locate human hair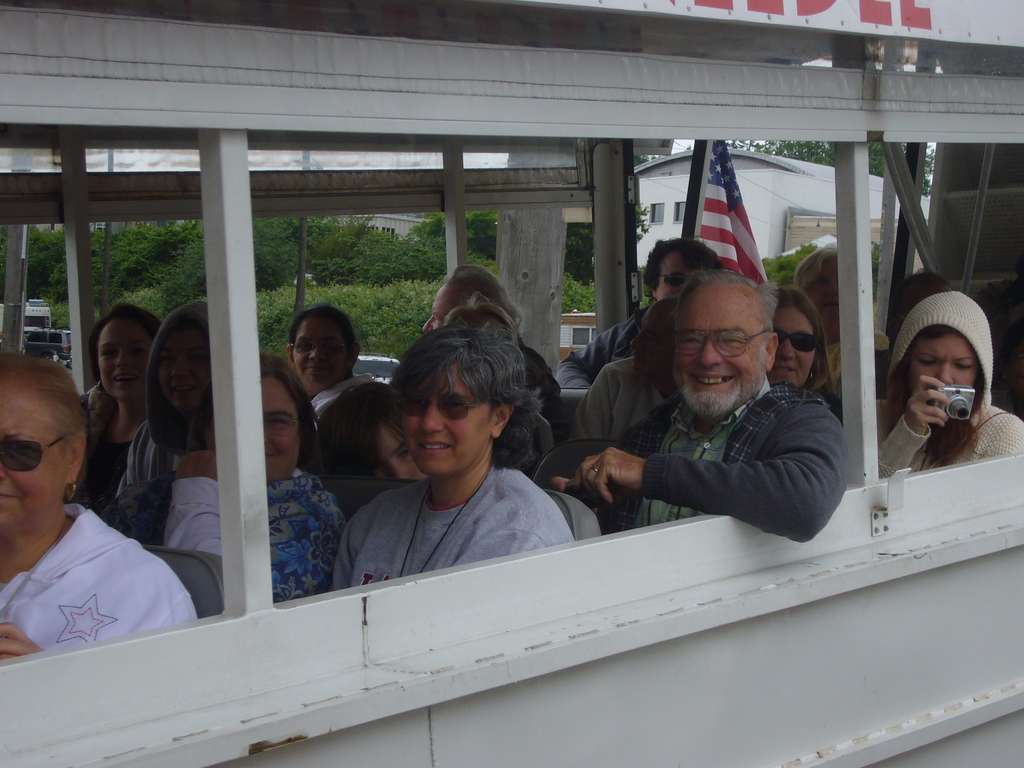
<region>637, 240, 719, 291</region>
